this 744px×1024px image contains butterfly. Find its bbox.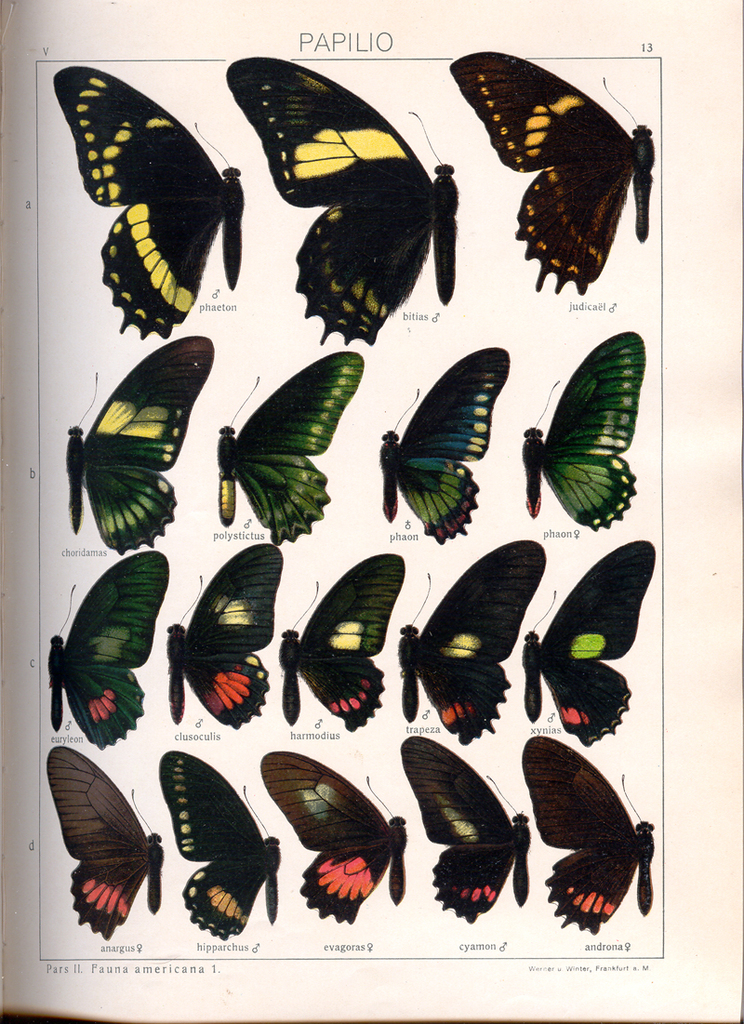
locate(46, 551, 169, 752).
